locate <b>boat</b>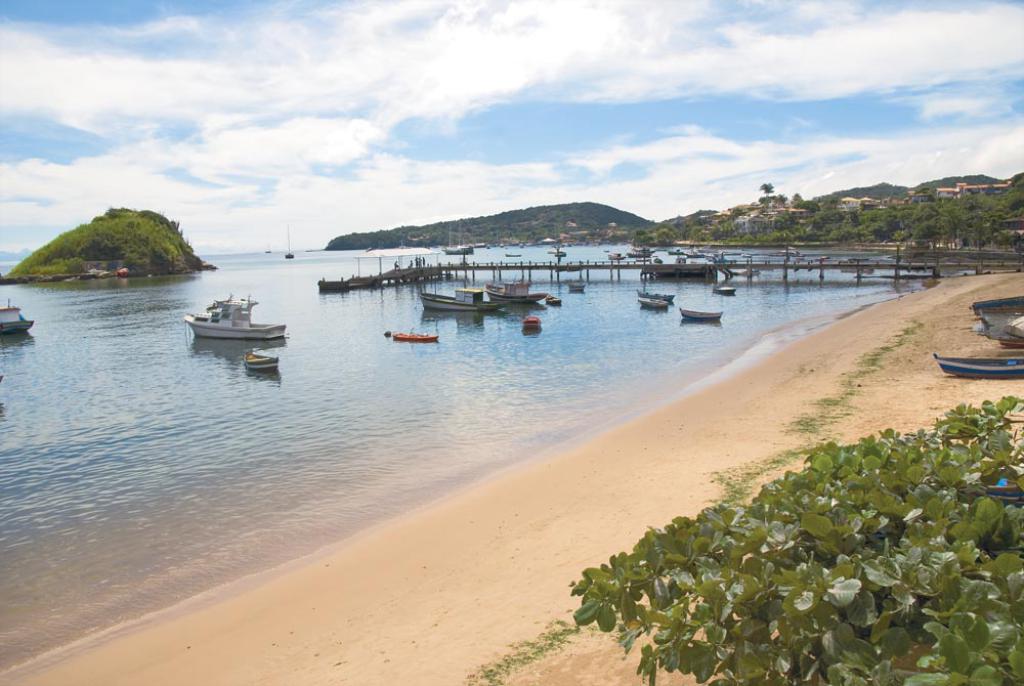
detection(0, 299, 35, 338)
